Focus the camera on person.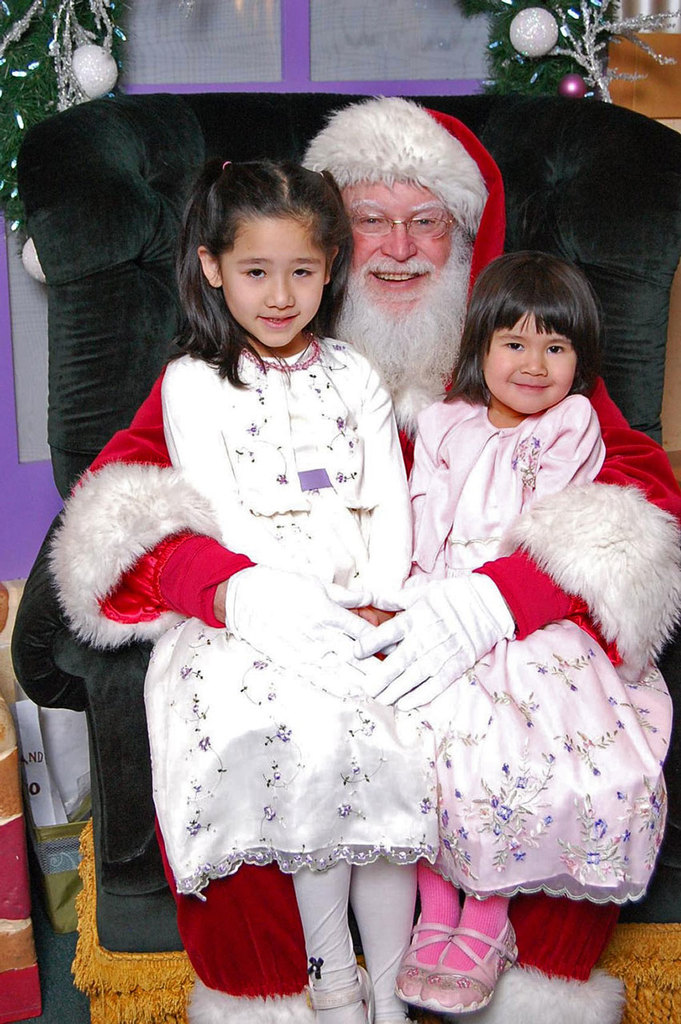
Focus region: {"x1": 45, "y1": 89, "x2": 680, "y2": 1023}.
